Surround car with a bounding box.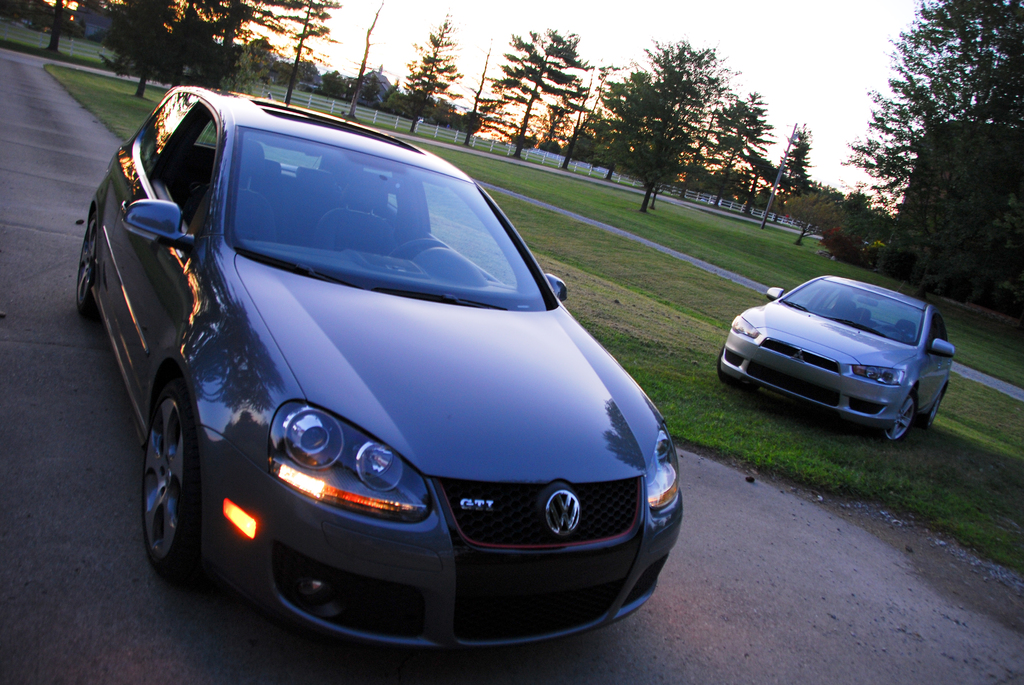
(x1=78, y1=84, x2=682, y2=652).
